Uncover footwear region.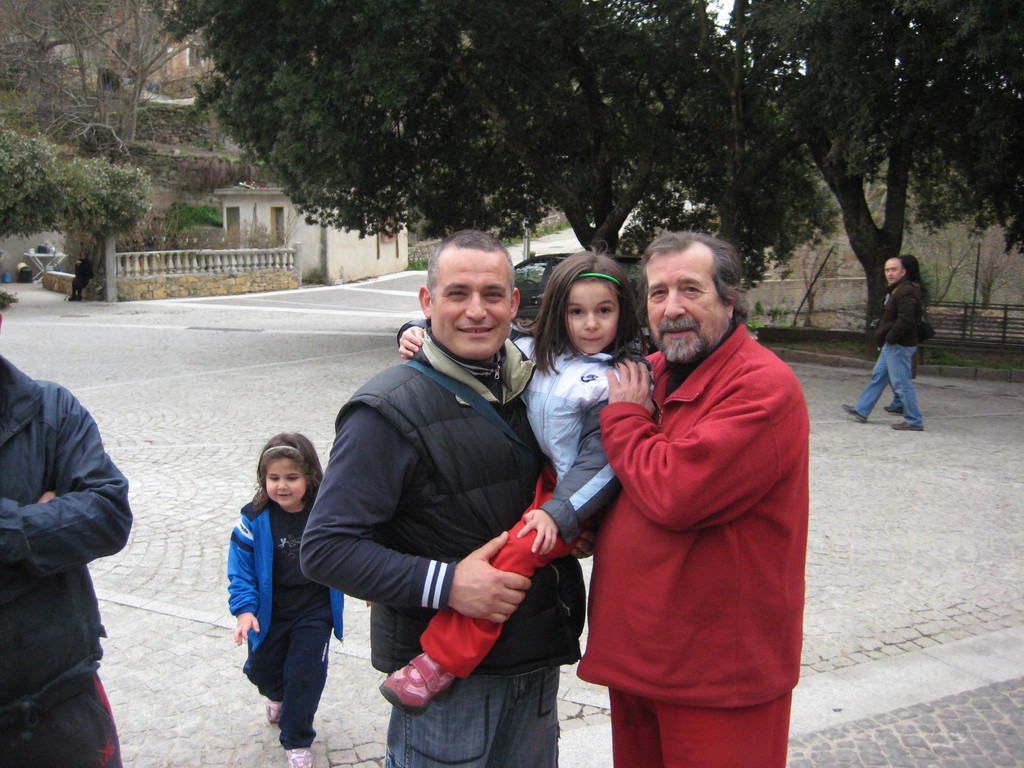
Uncovered: [376,648,456,723].
